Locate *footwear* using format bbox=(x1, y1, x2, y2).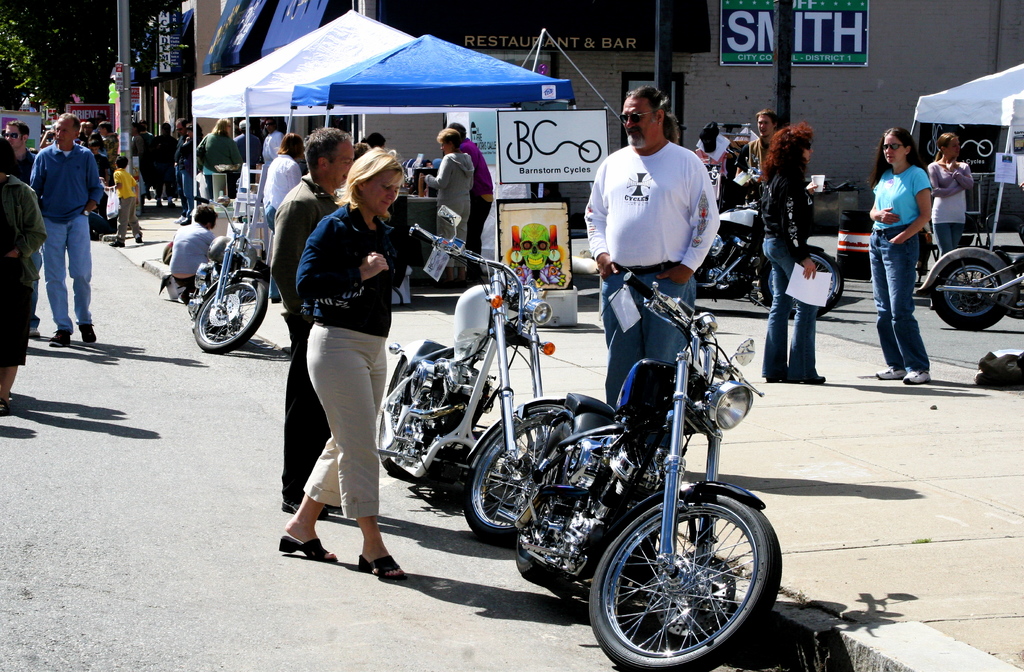
bbox=(108, 237, 124, 249).
